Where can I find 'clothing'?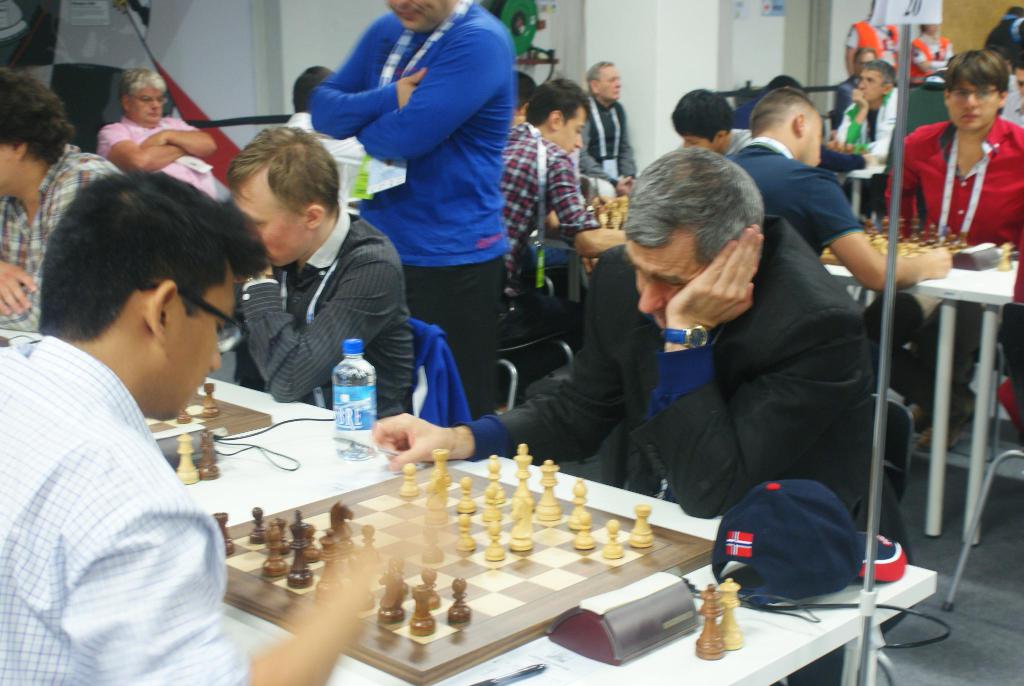
You can find it at bbox=[888, 133, 1023, 408].
